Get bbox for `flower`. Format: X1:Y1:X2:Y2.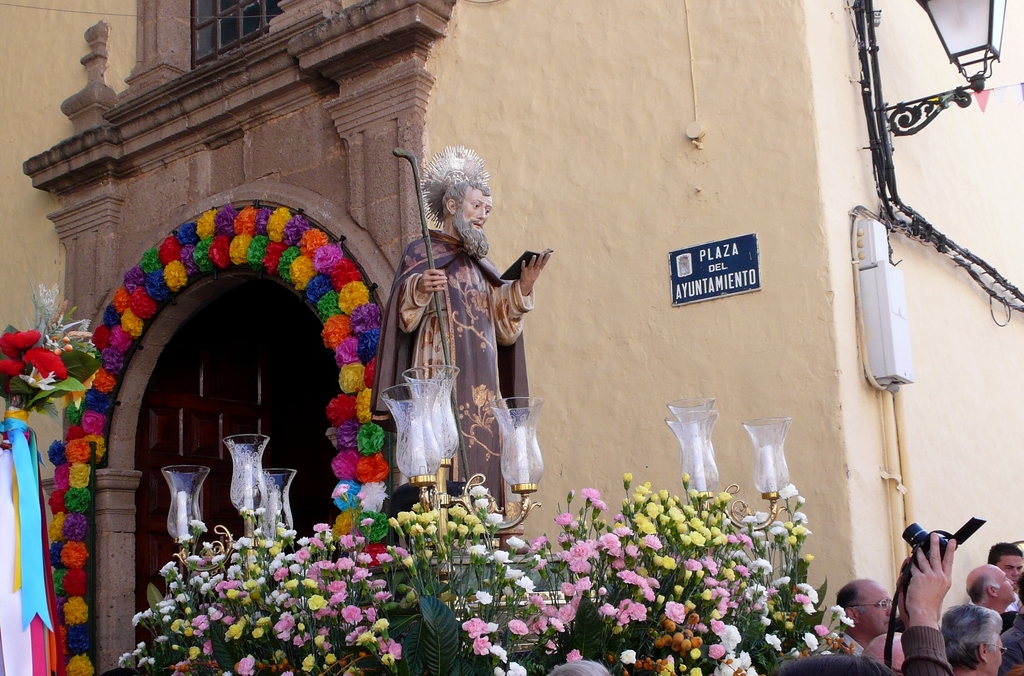
24:346:67:378.
